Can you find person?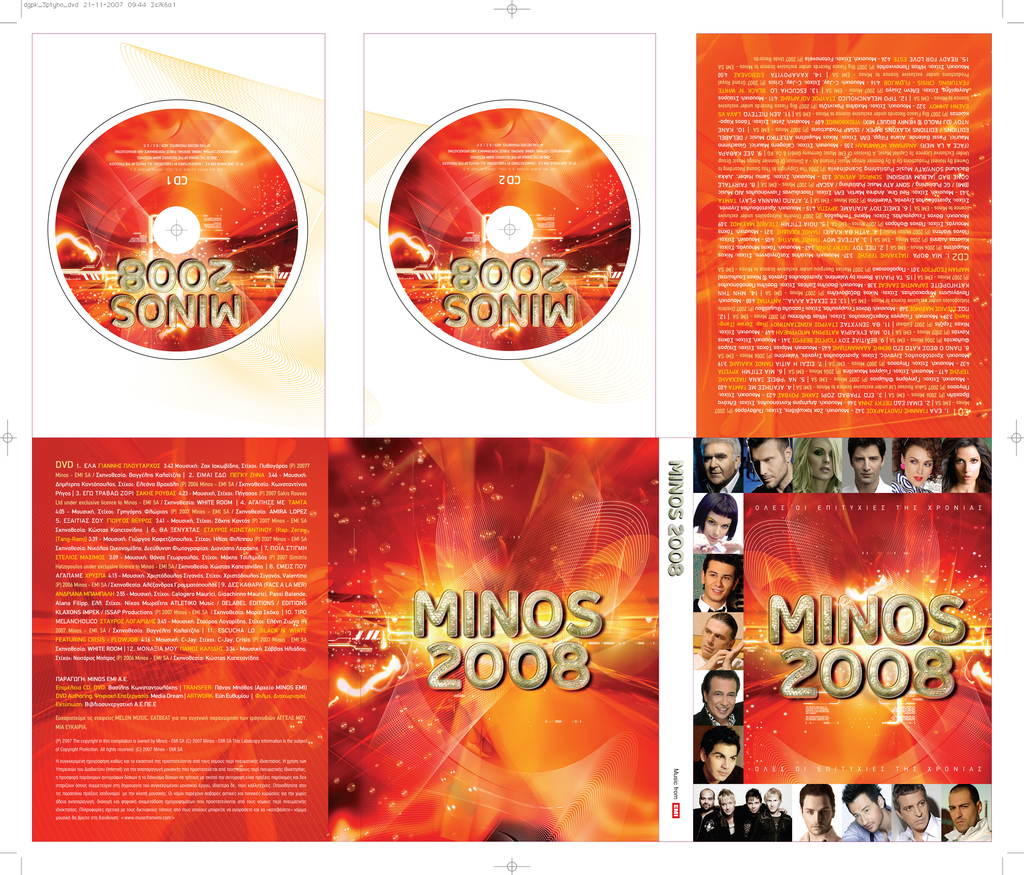
Yes, bounding box: select_region(744, 790, 768, 841).
